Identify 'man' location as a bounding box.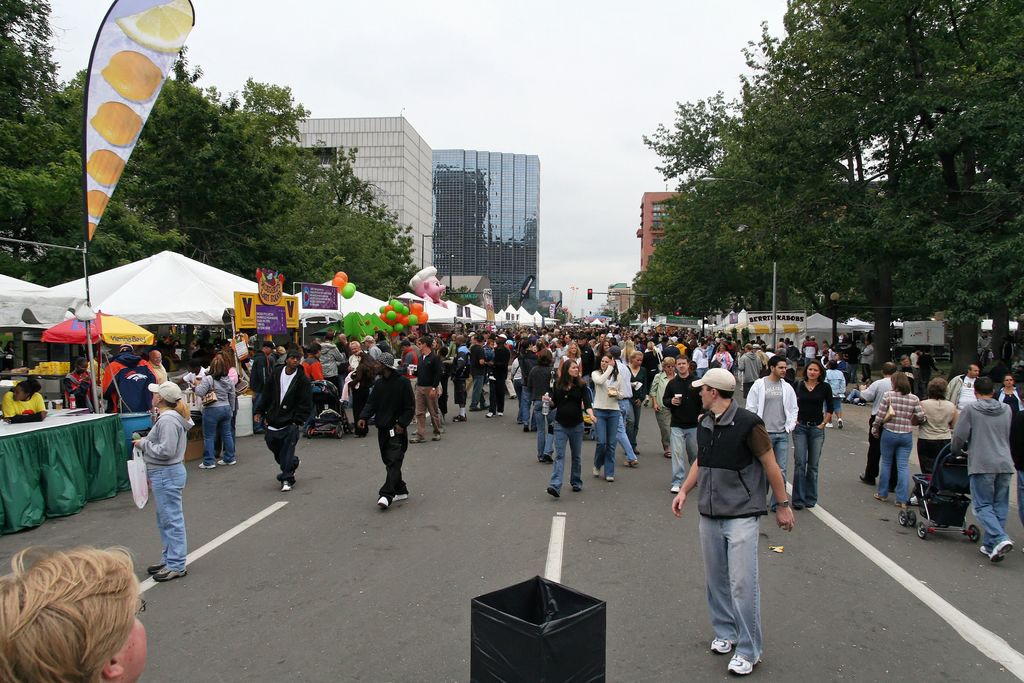
box=[952, 377, 1016, 563].
